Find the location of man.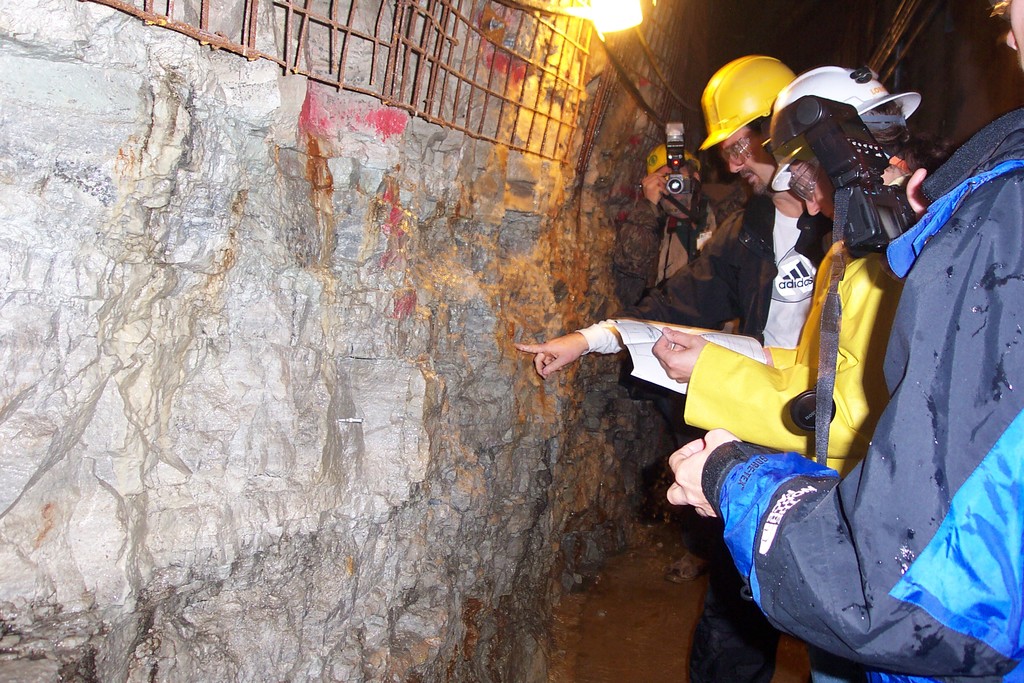
Location: bbox=[659, 0, 1023, 682].
